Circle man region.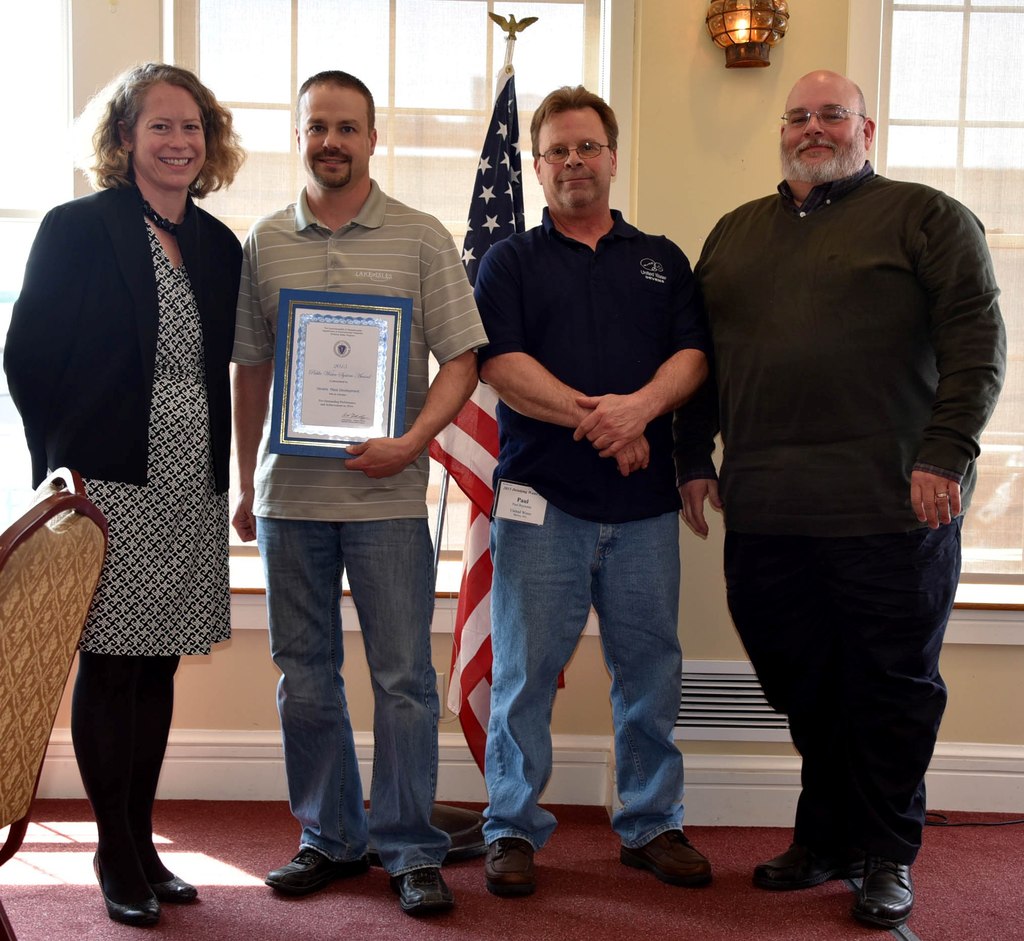
Region: [463,82,706,897].
